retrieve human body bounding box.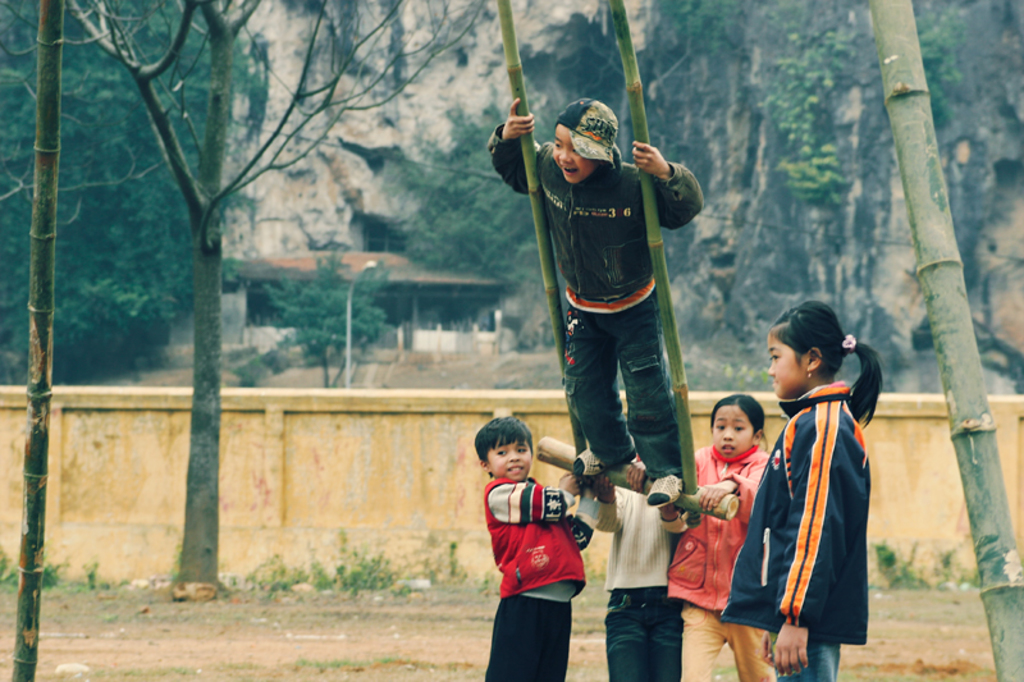
Bounding box: <bbox>709, 372, 870, 681</bbox>.
